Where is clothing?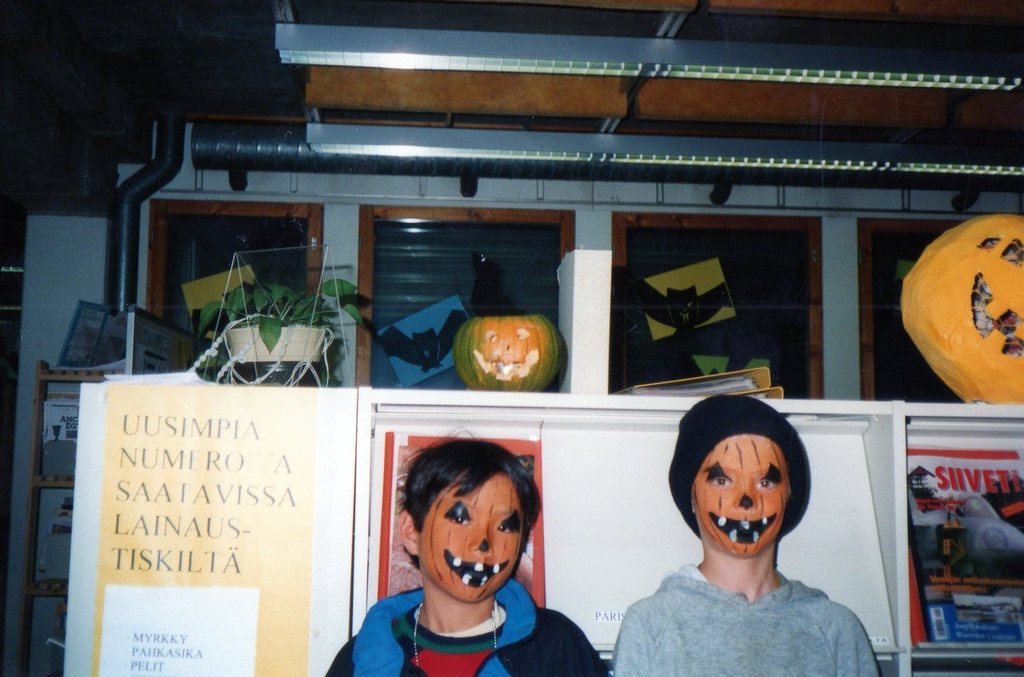
[325,589,607,676].
